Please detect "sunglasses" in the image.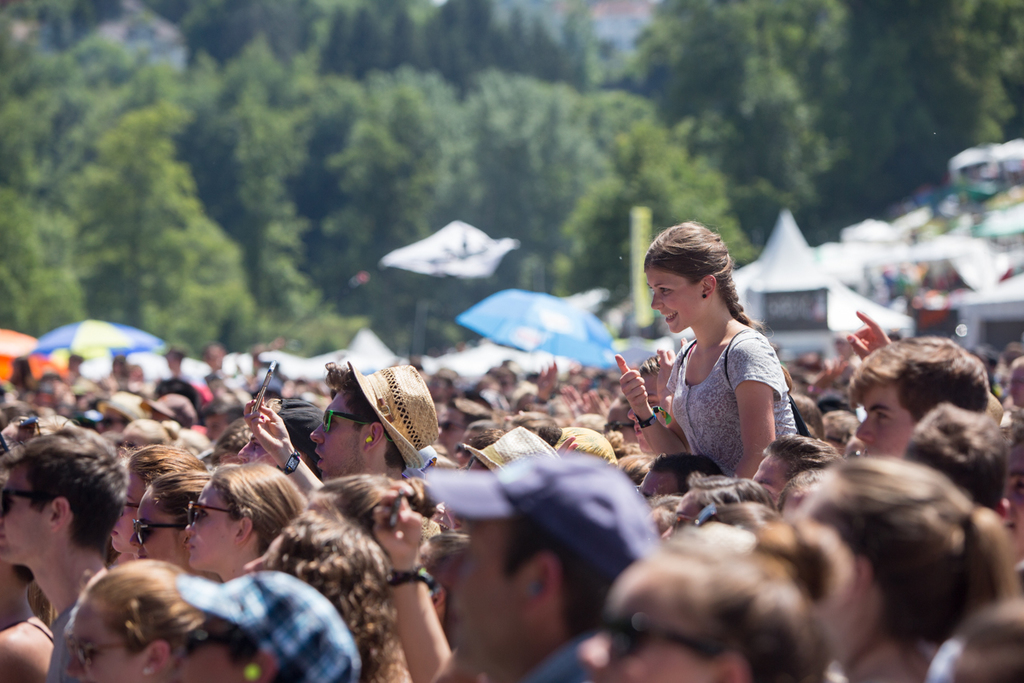
695,505,716,522.
